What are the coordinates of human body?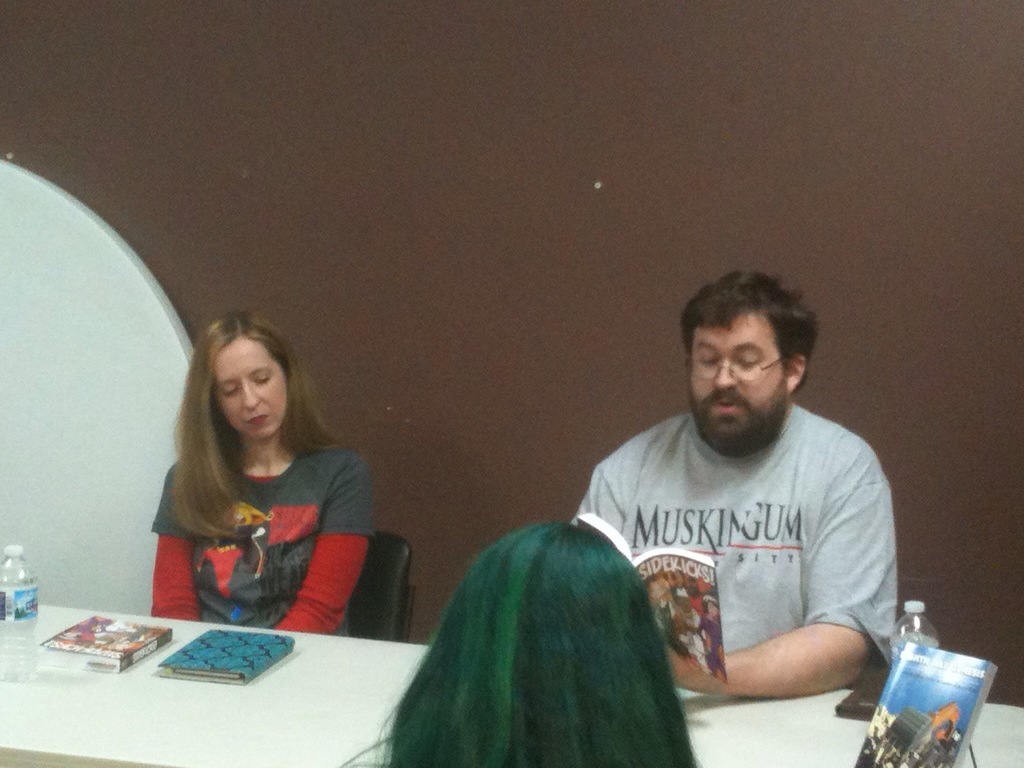
573:402:903:702.
